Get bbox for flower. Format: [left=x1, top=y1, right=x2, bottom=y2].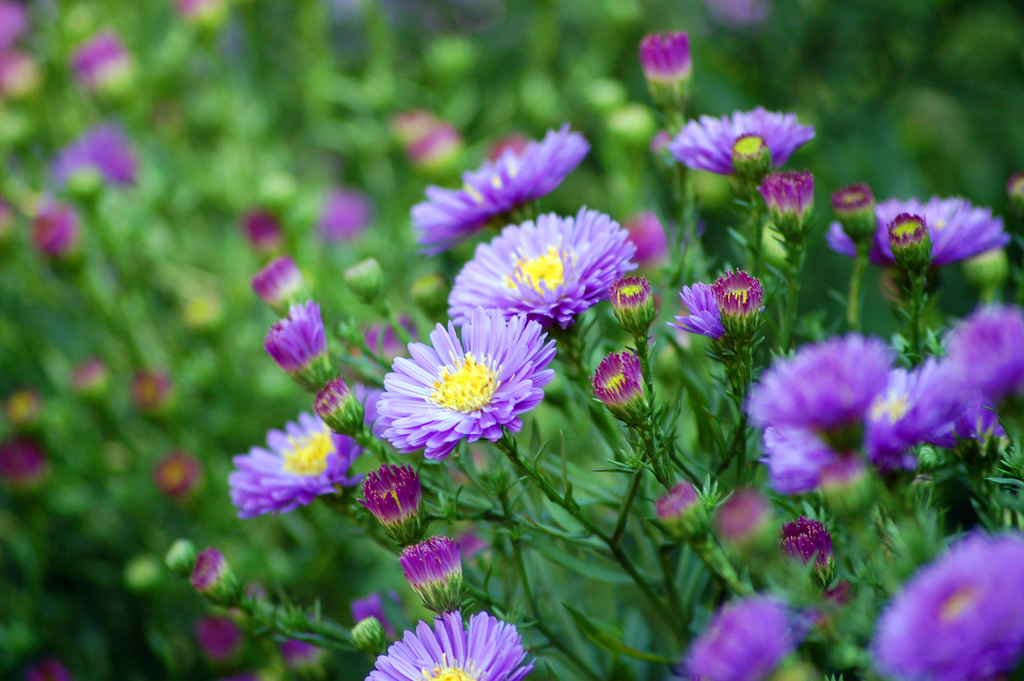
[left=778, top=509, right=844, bottom=592].
